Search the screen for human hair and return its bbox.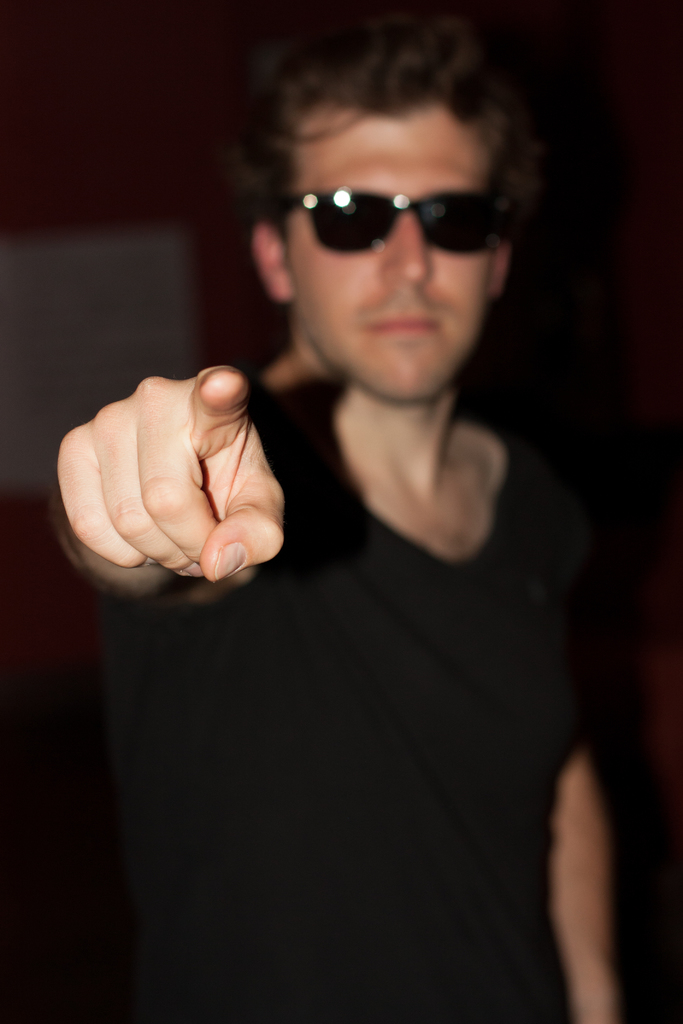
Found: 235/28/538/211.
